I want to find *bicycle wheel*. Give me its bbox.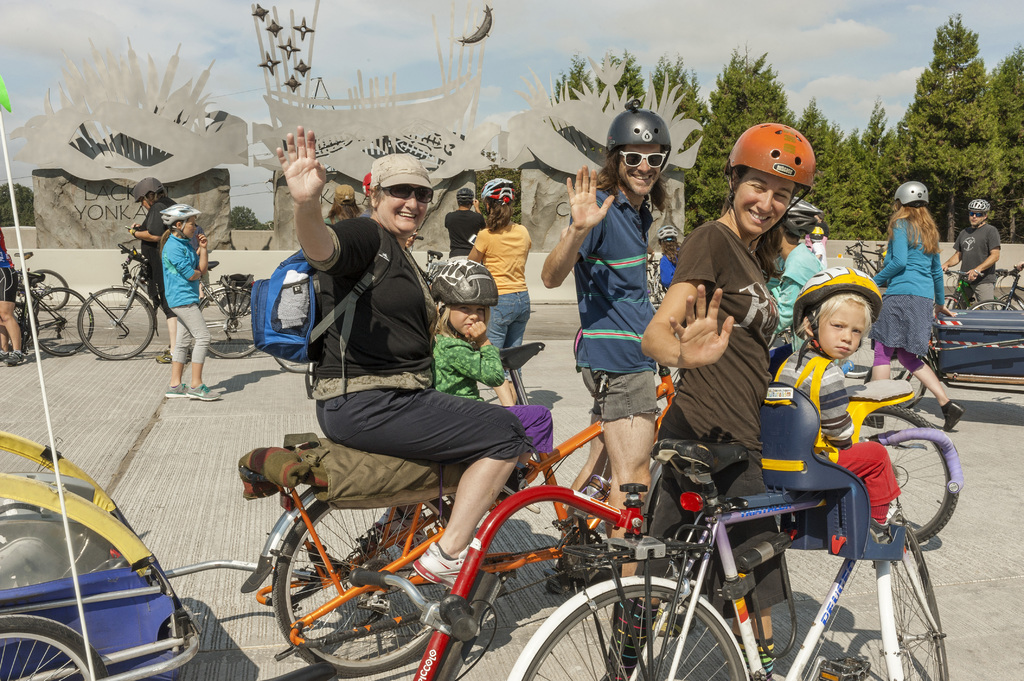
31,267,68,310.
